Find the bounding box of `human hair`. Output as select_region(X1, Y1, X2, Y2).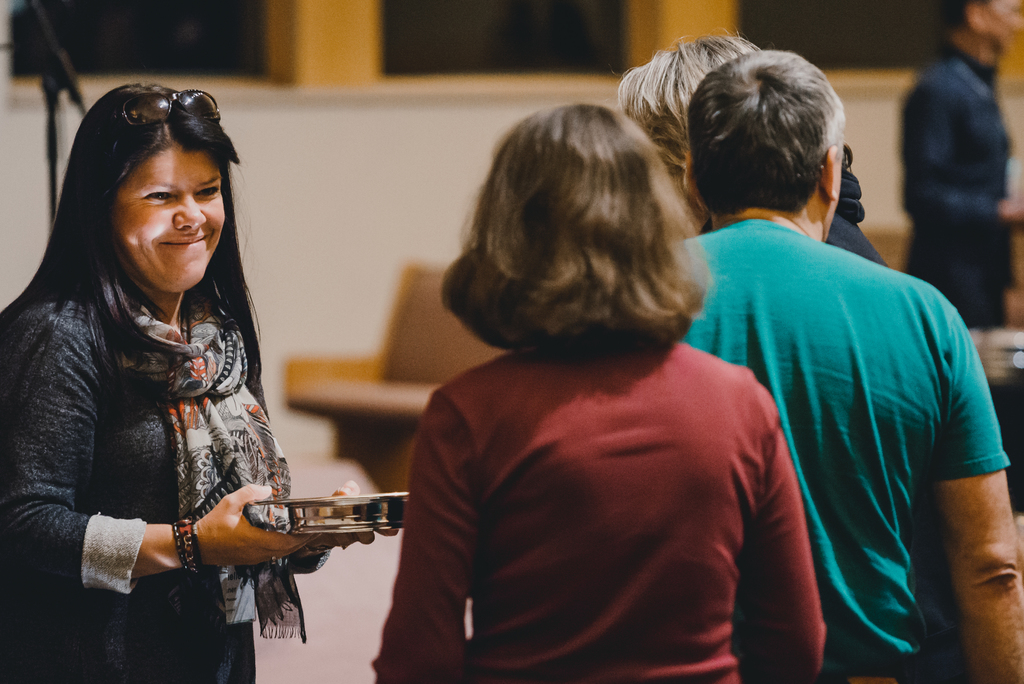
select_region(936, 0, 992, 36).
